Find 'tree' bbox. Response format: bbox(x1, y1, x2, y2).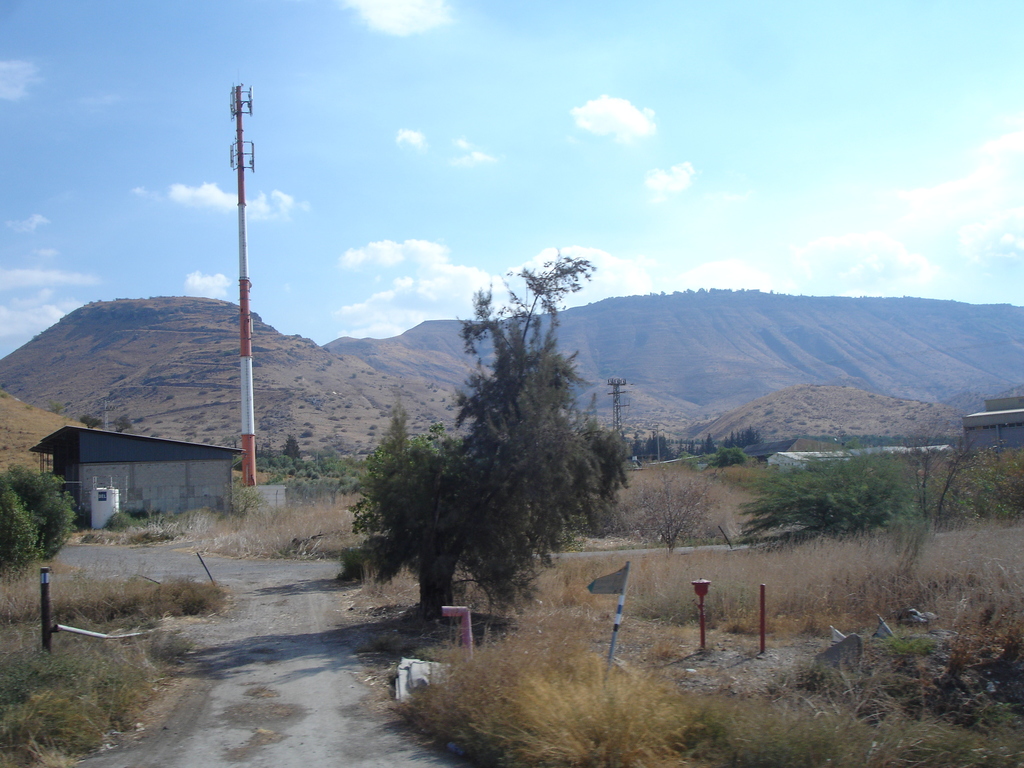
bbox(732, 445, 934, 554).
